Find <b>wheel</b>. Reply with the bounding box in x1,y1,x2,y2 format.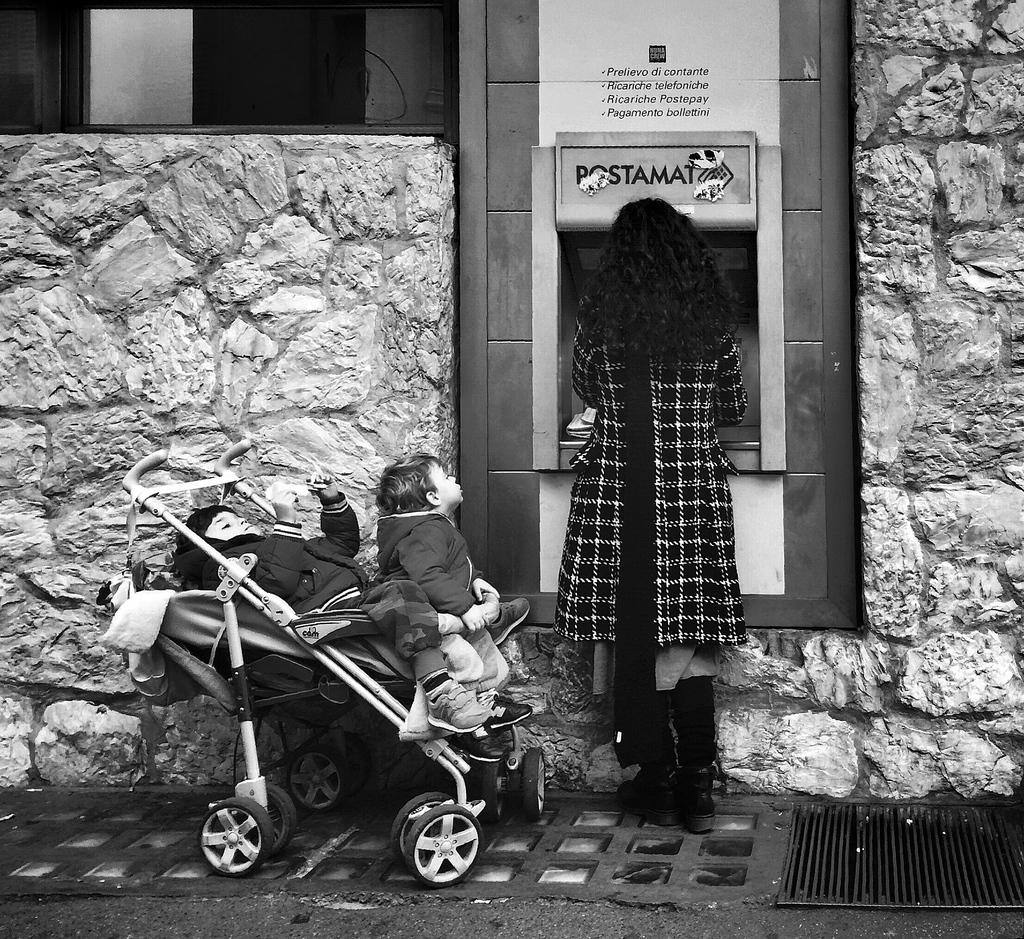
390,791,452,871.
